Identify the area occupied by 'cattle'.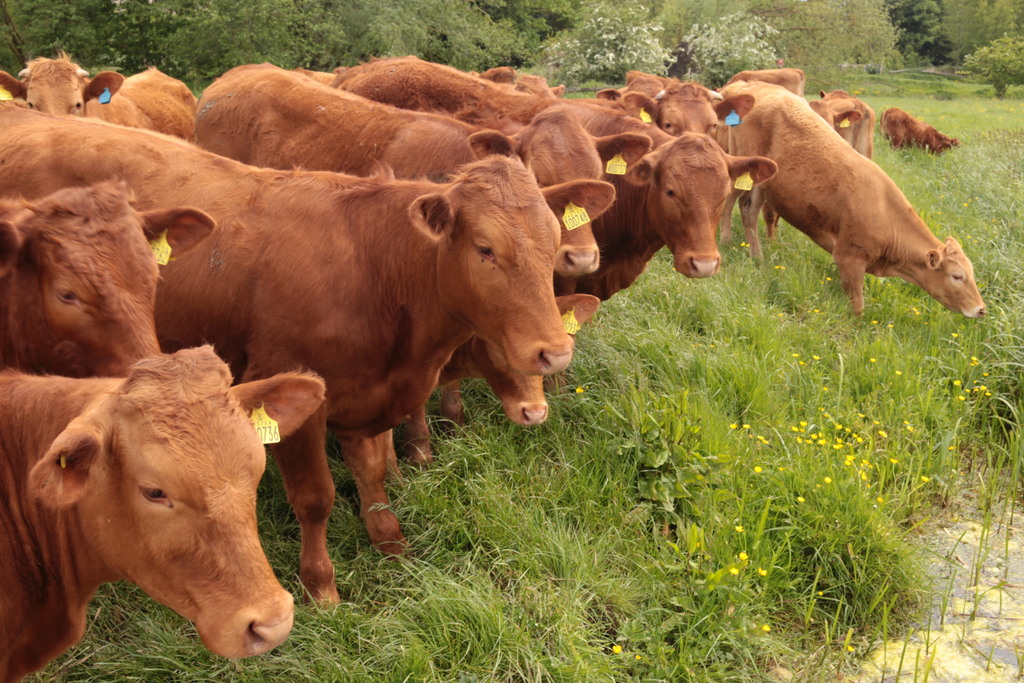
Area: box(540, 83, 776, 307).
